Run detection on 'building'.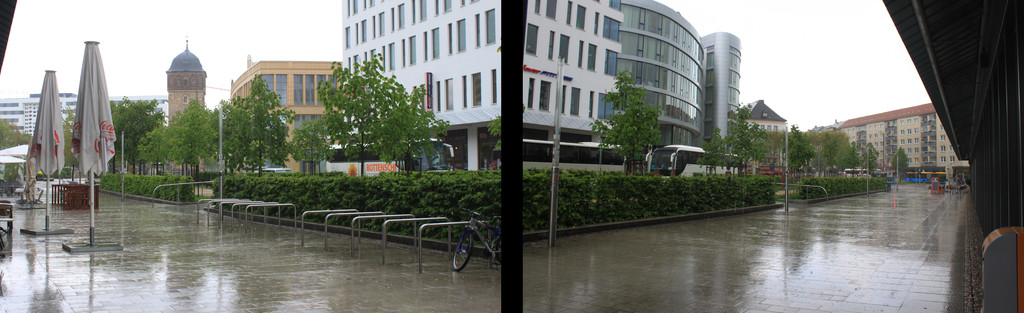
Result: <box>836,100,965,180</box>.
